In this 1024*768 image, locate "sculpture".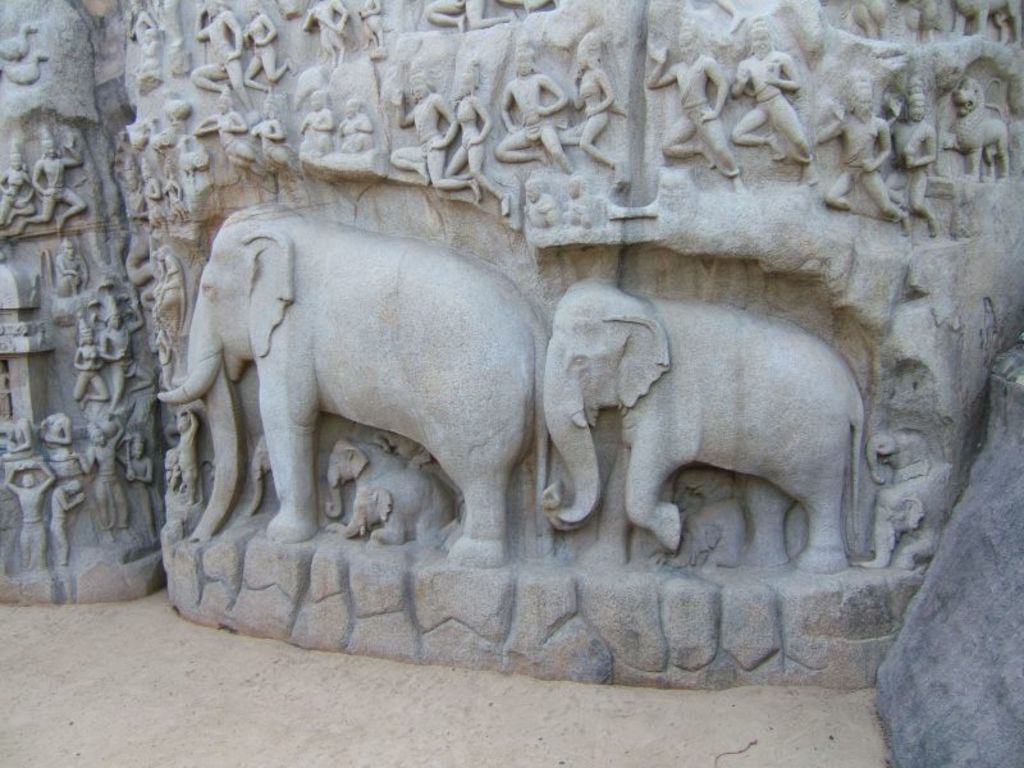
Bounding box: box(44, 406, 86, 475).
